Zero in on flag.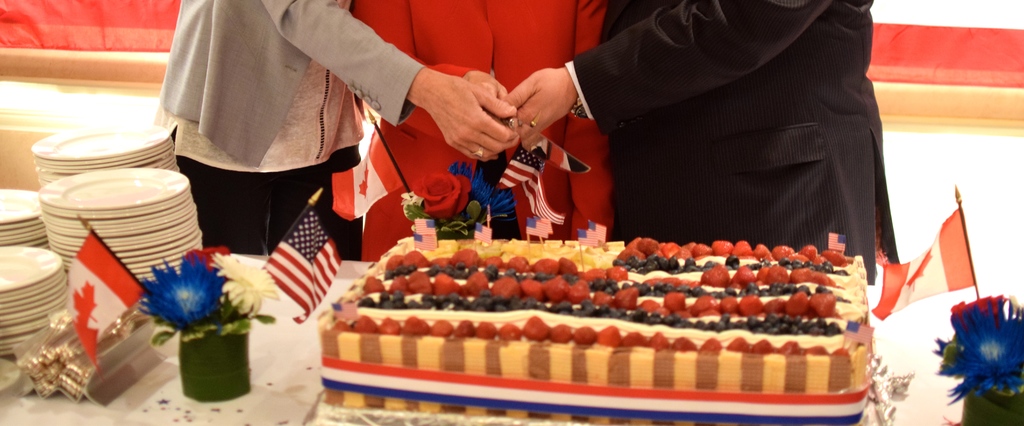
Zeroed in: {"x1": 589, "y1": 221, "x2": 607, "y2": 243}.
